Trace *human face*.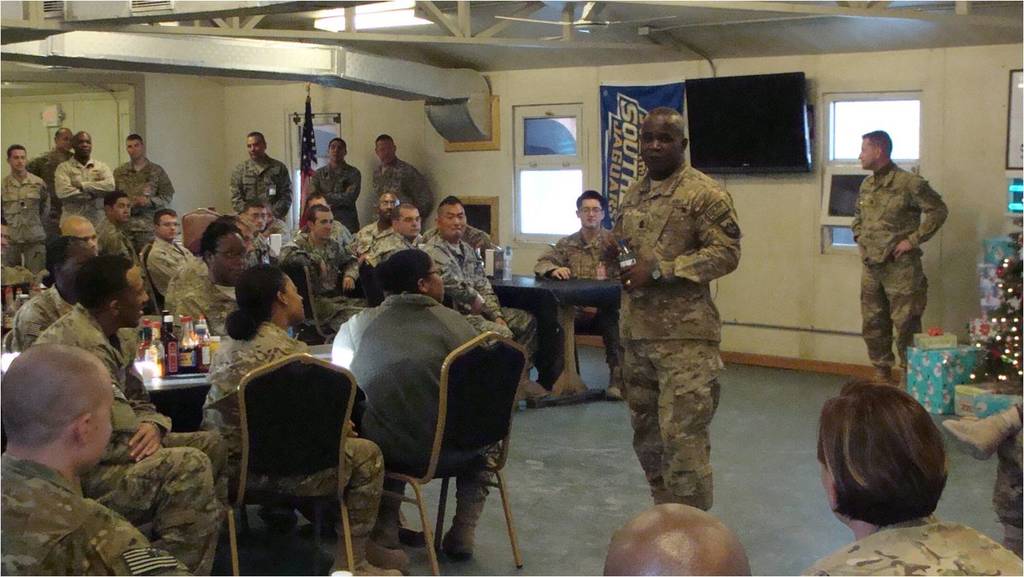
Traced to {"x1": 208, "y1": 228, "x2": 250, "y2": 280}.
